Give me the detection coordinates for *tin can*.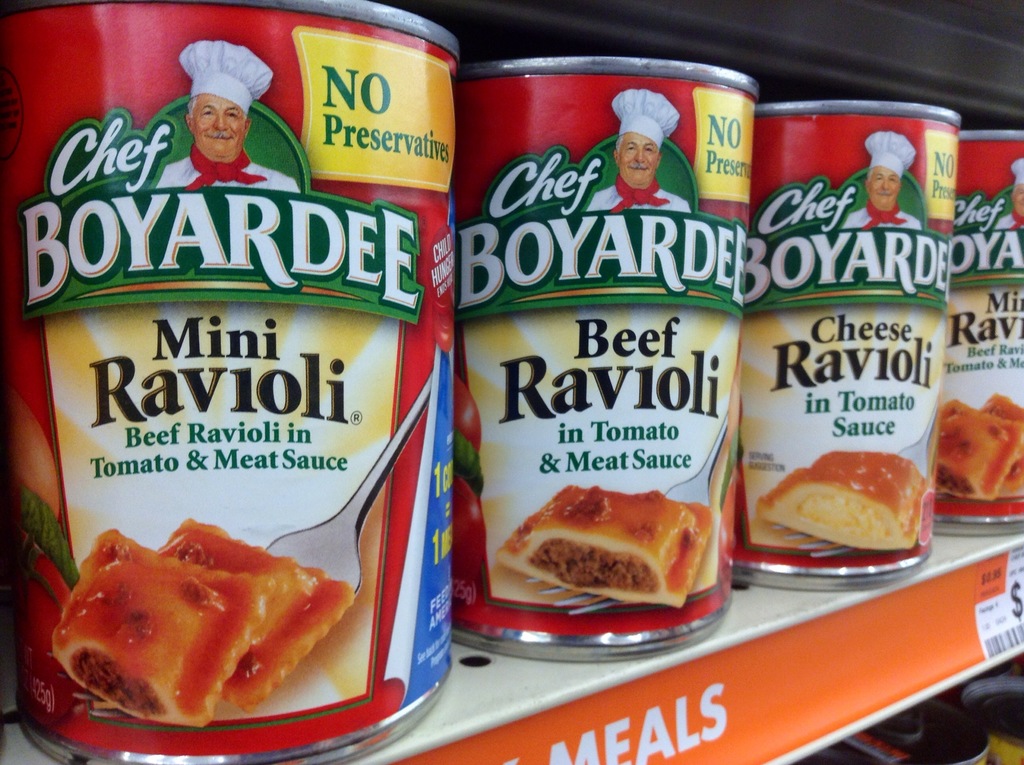
<bbox>831, 700, 991, 763</bbox>.
